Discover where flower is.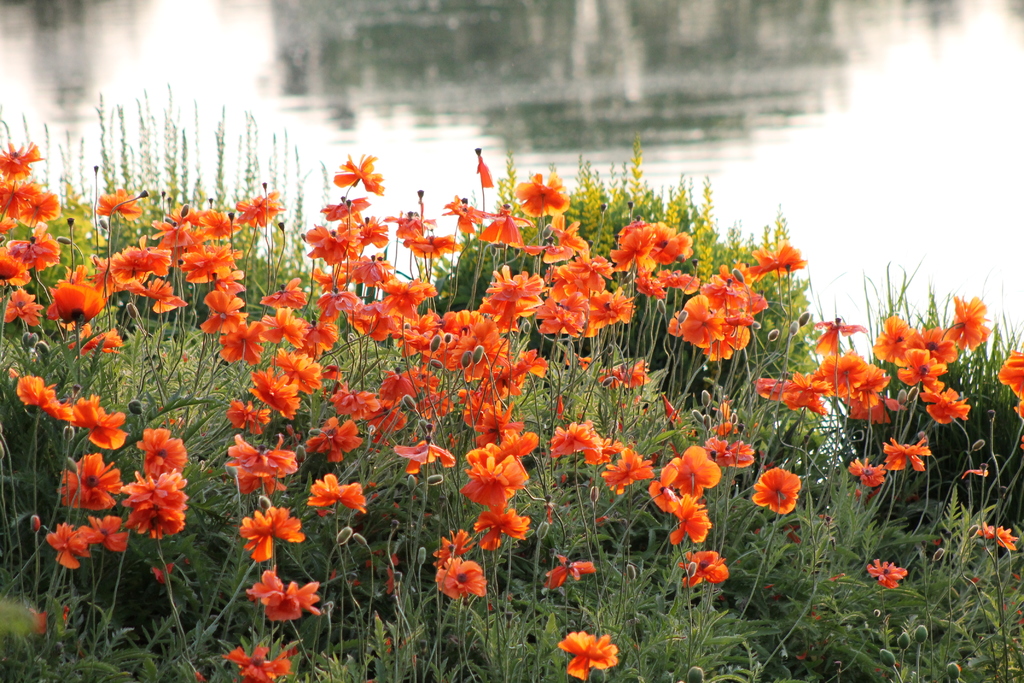
Discovered at bbox=(471, 513, 525, 551).
